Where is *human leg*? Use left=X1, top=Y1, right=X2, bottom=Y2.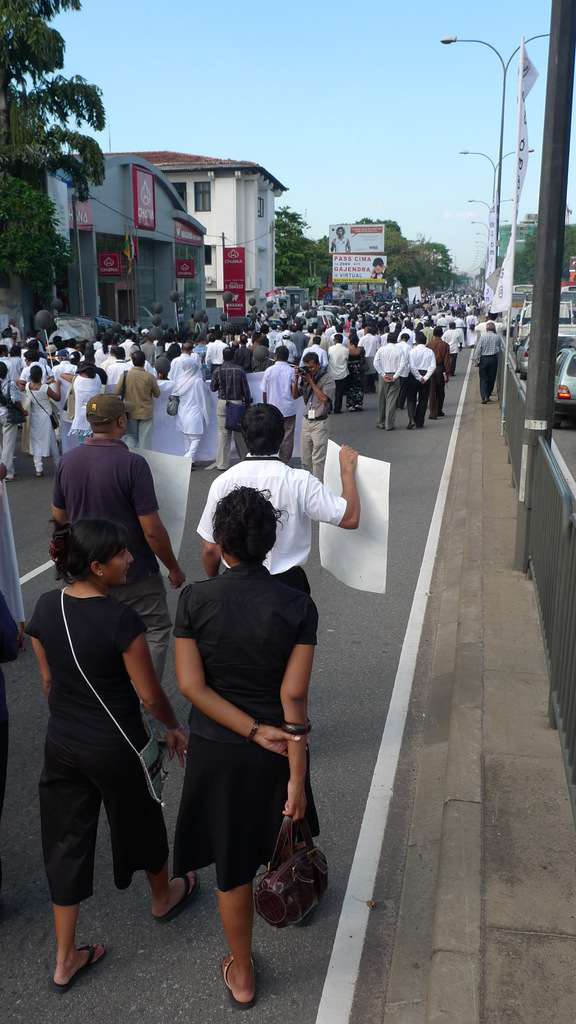
left=387, top=383, right=403, bottom=428.
